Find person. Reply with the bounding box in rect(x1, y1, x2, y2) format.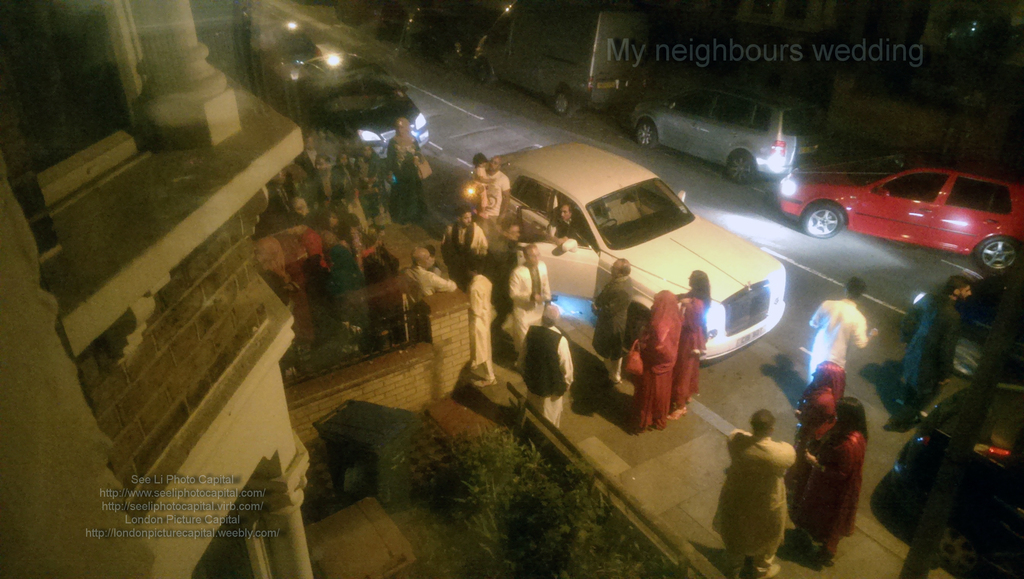
rect(885, 282, 970, 427).
